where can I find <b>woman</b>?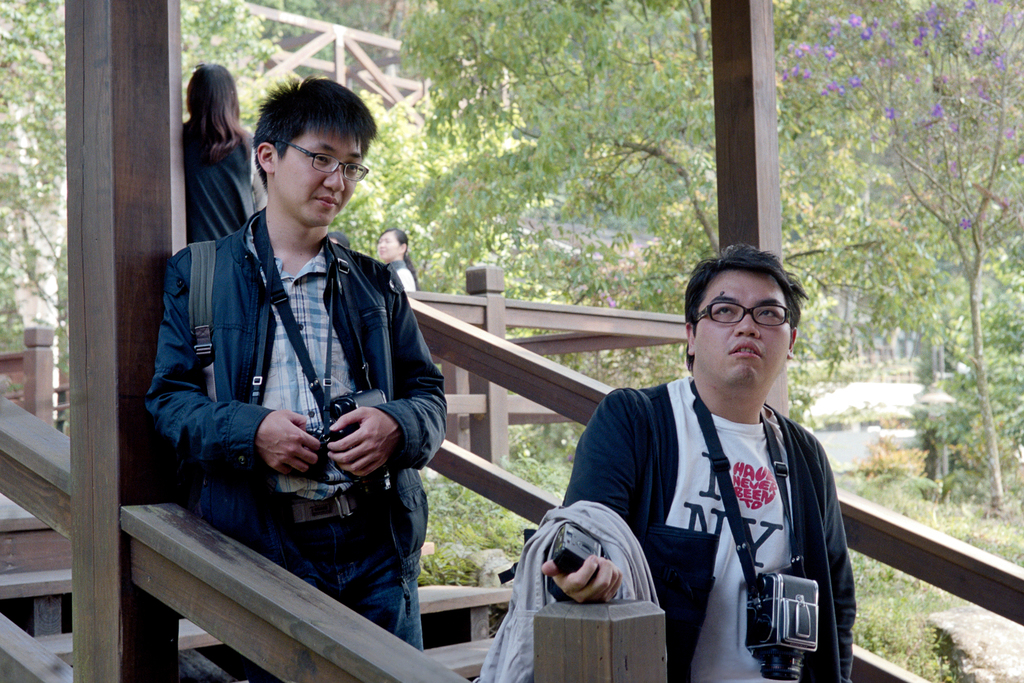
You can find it at <bbox>376, 227, 416, 292</bbox>.
